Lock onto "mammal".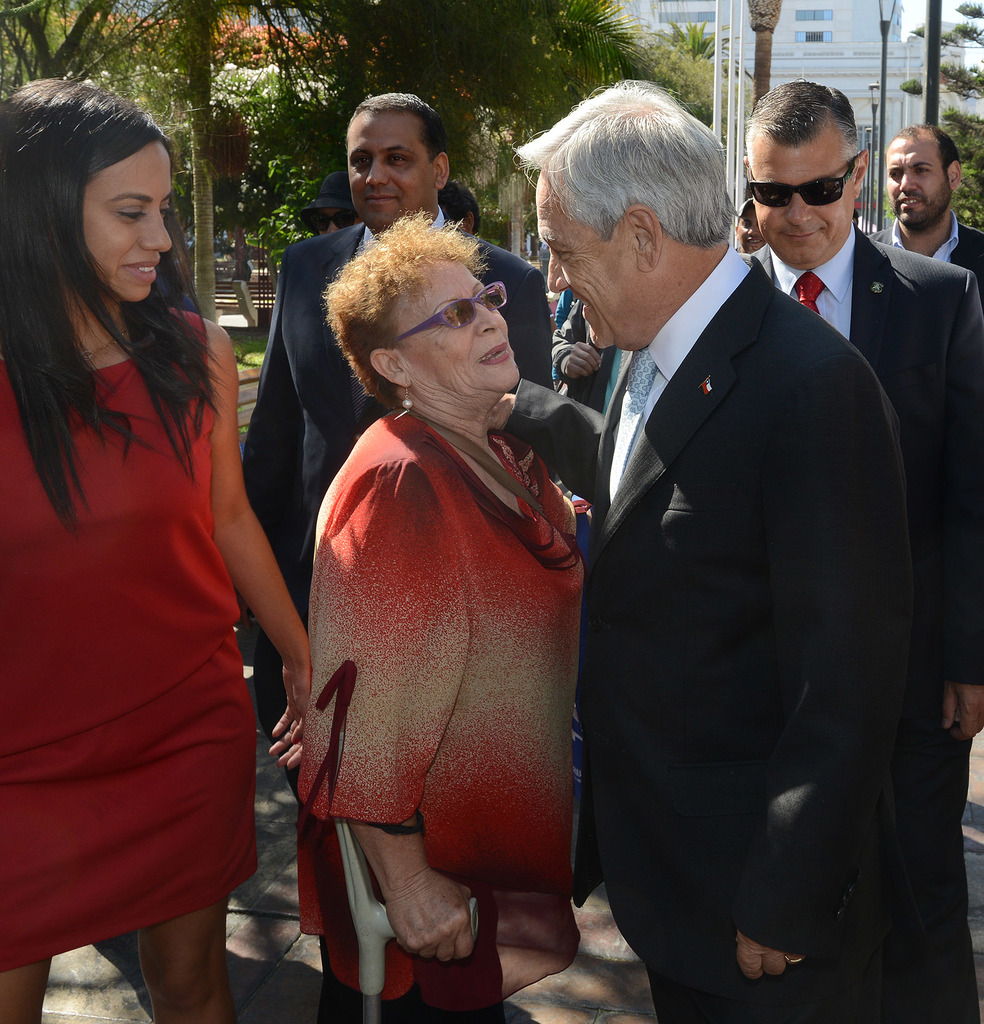
Locked: locate(298, 209, 589, 1023).
